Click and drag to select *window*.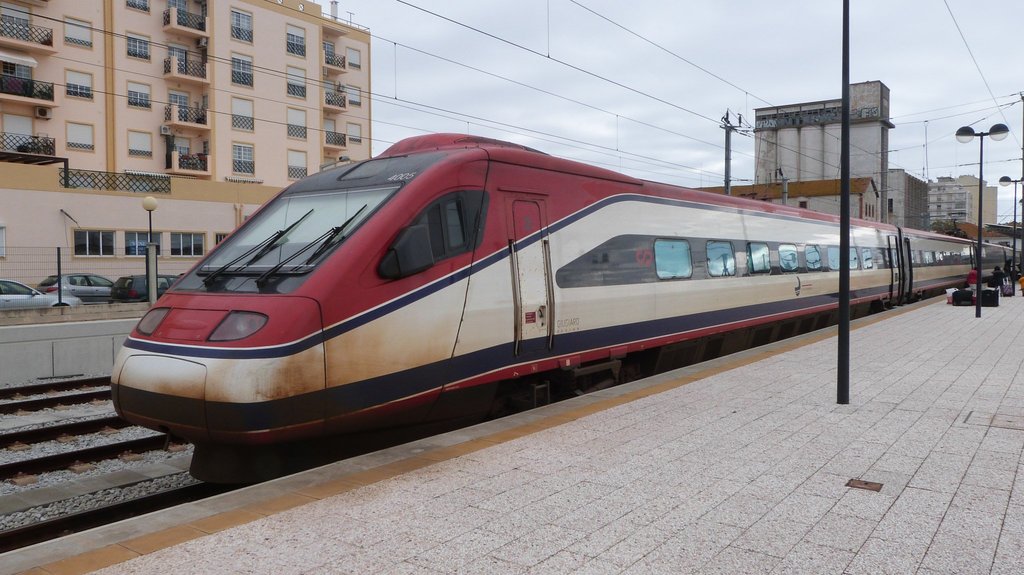
Selection: x1=127 y1=82 x2=150 y2=111.
